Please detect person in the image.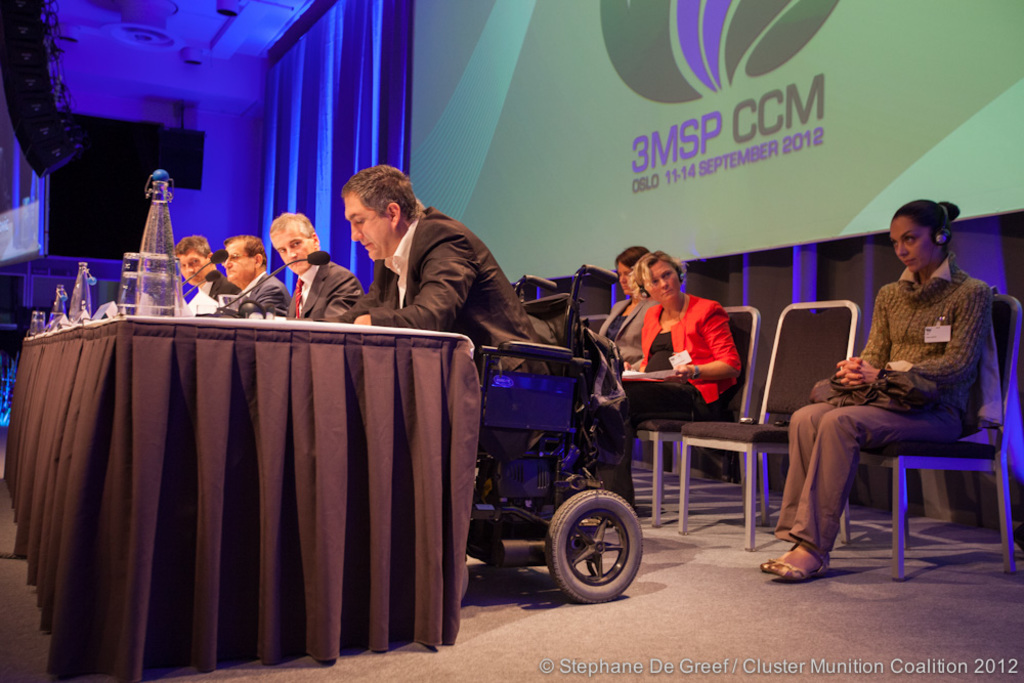
<box>613,241,745,504</box>.
